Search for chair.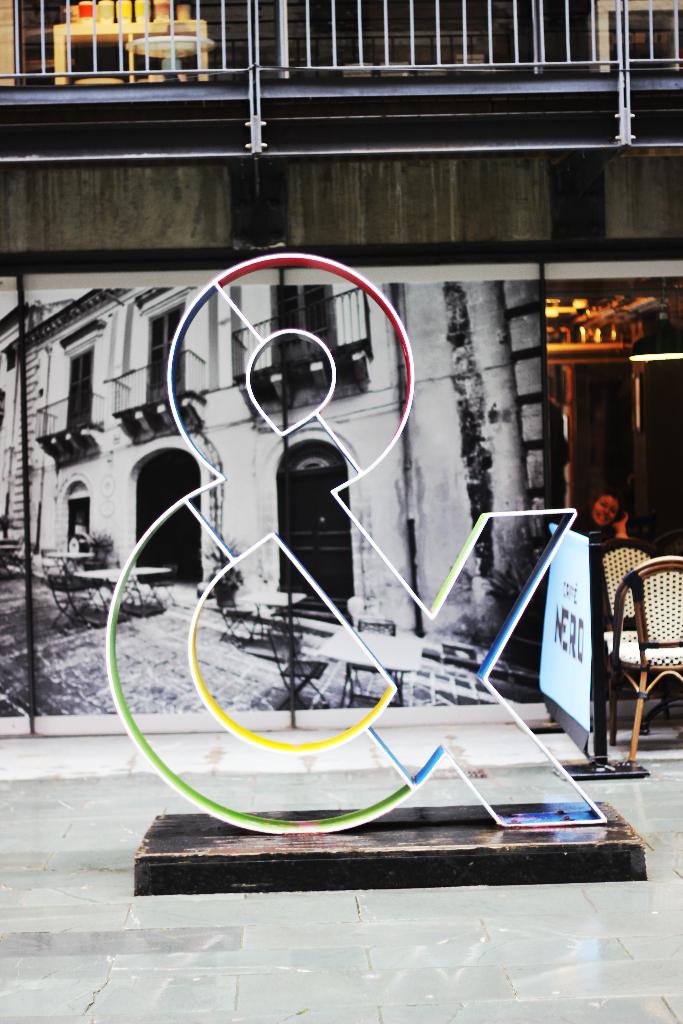
Found at BBox(211, 578, 253, 646).
